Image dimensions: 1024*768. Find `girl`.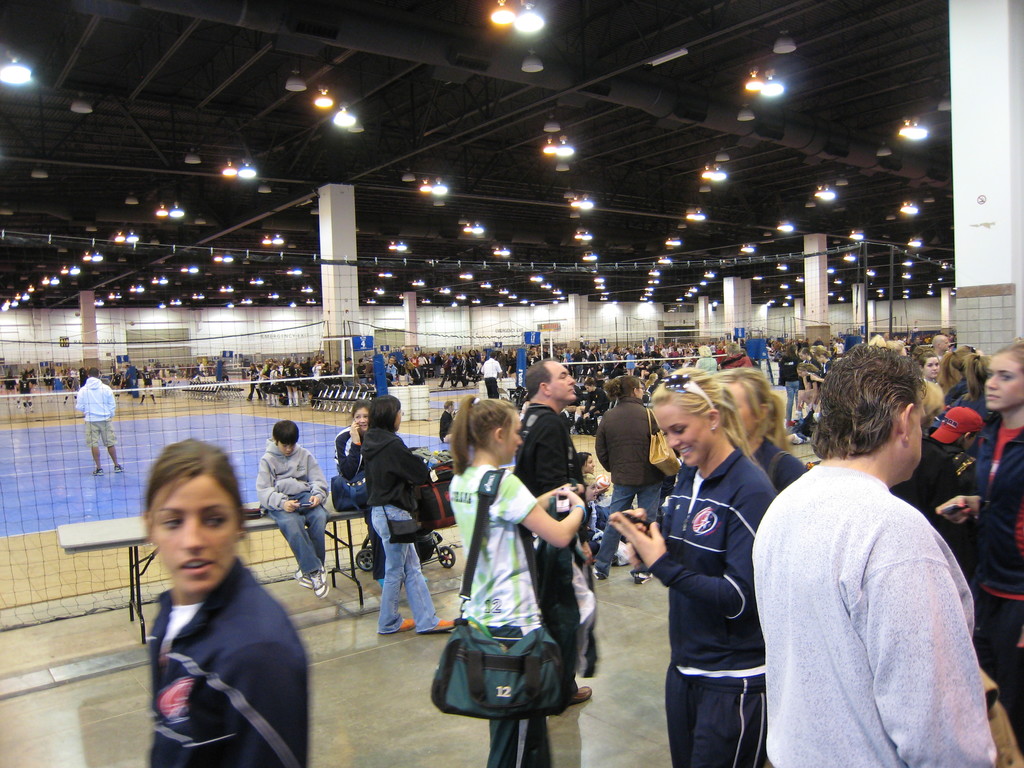
bbox=[940, 339, 1023, 756].
